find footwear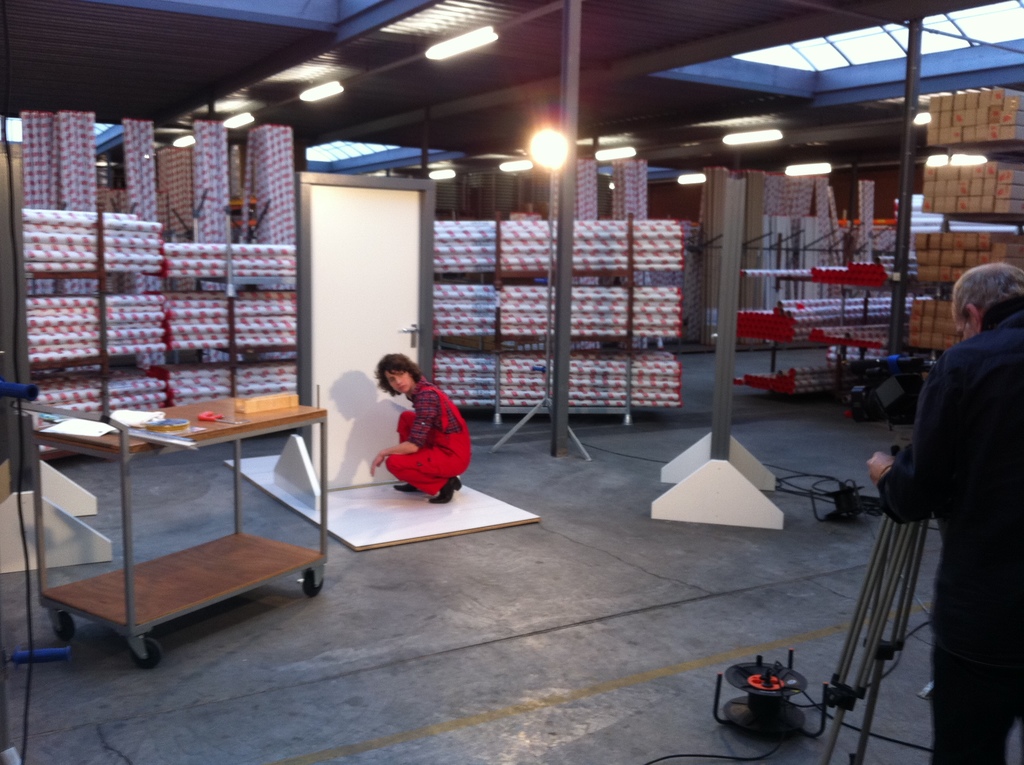
<region>426, 472, 463, 501</region>
